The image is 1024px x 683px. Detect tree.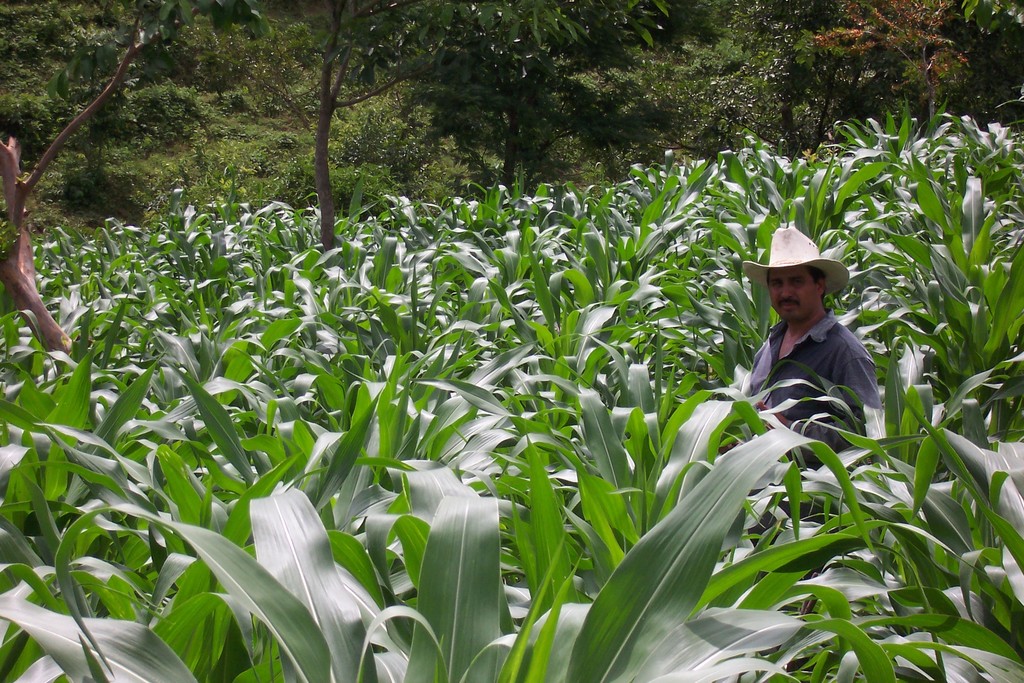
Detection: Rect(413, 27, 624, 199).
